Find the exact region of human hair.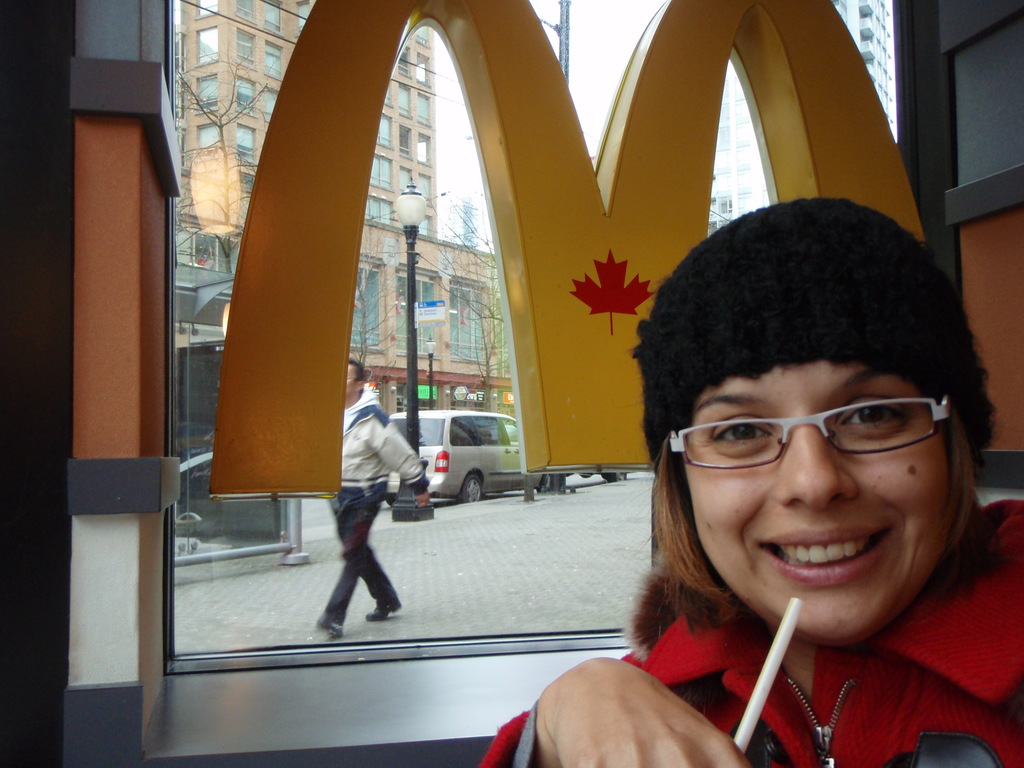
Exact region: left=348, top=361, right=364, bottom=392.
